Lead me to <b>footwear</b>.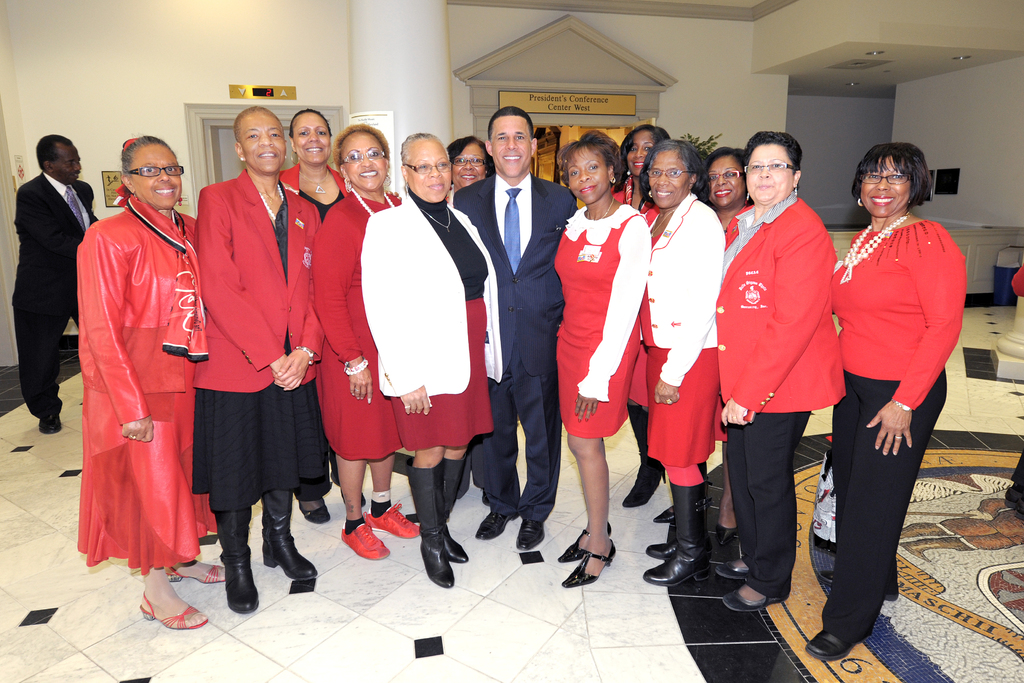
Lead to Rect(139, 590, 208, 632).
